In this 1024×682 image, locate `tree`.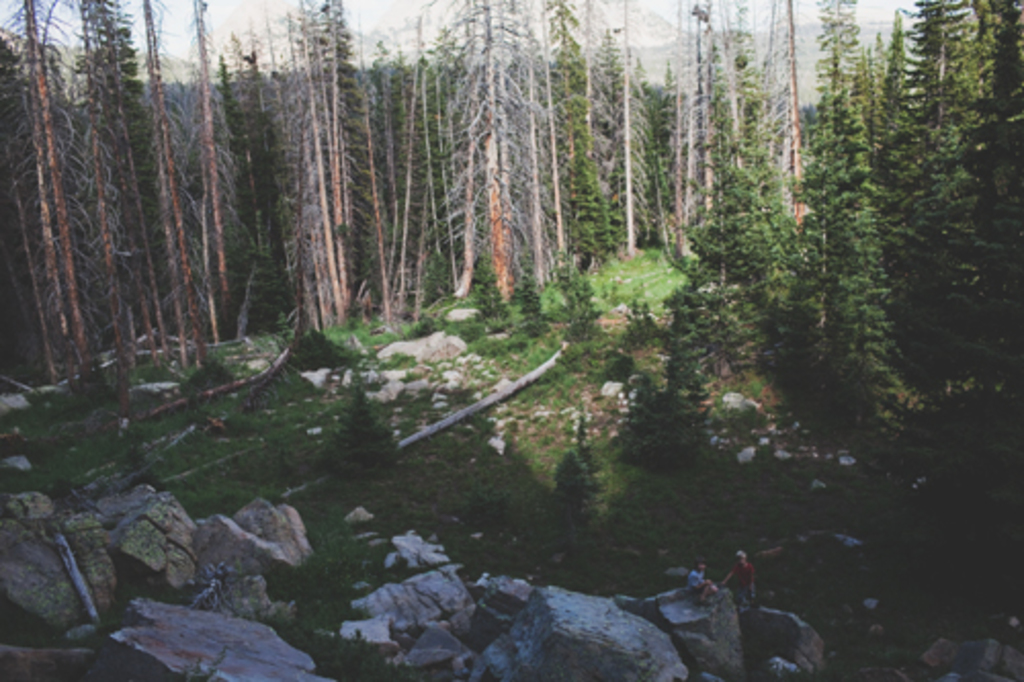
Bounding box: 565:10:631:287.
